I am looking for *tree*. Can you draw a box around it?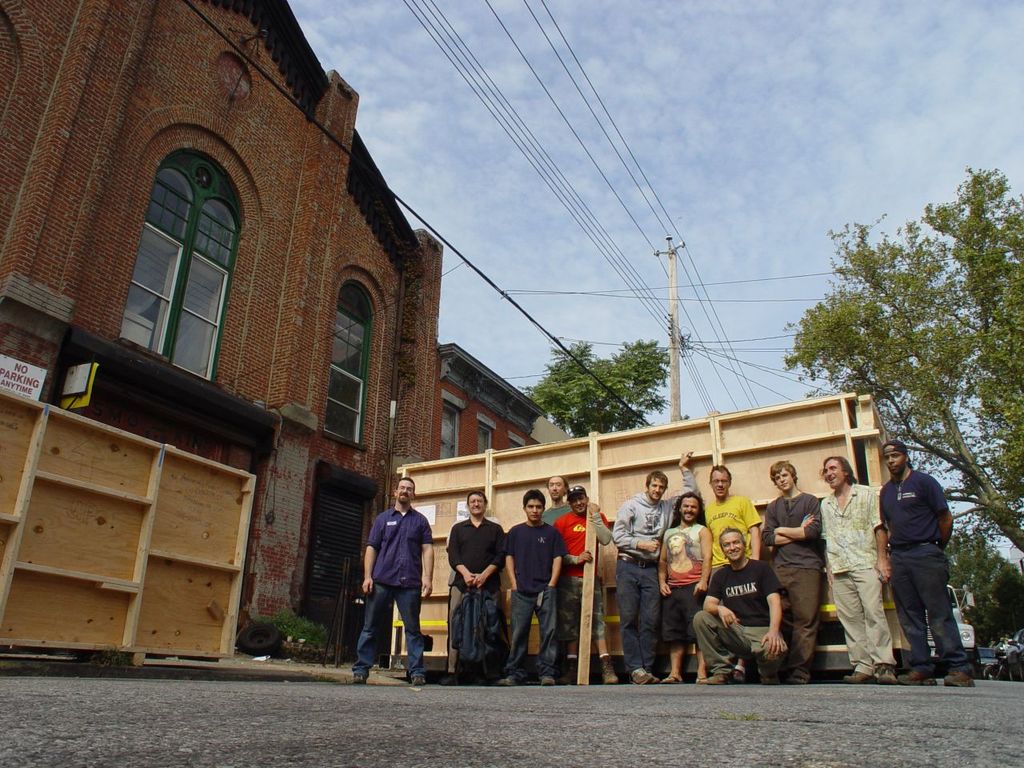
Sure, the bounding box is x1=783, y1=190, x2=1013, y2=583.
